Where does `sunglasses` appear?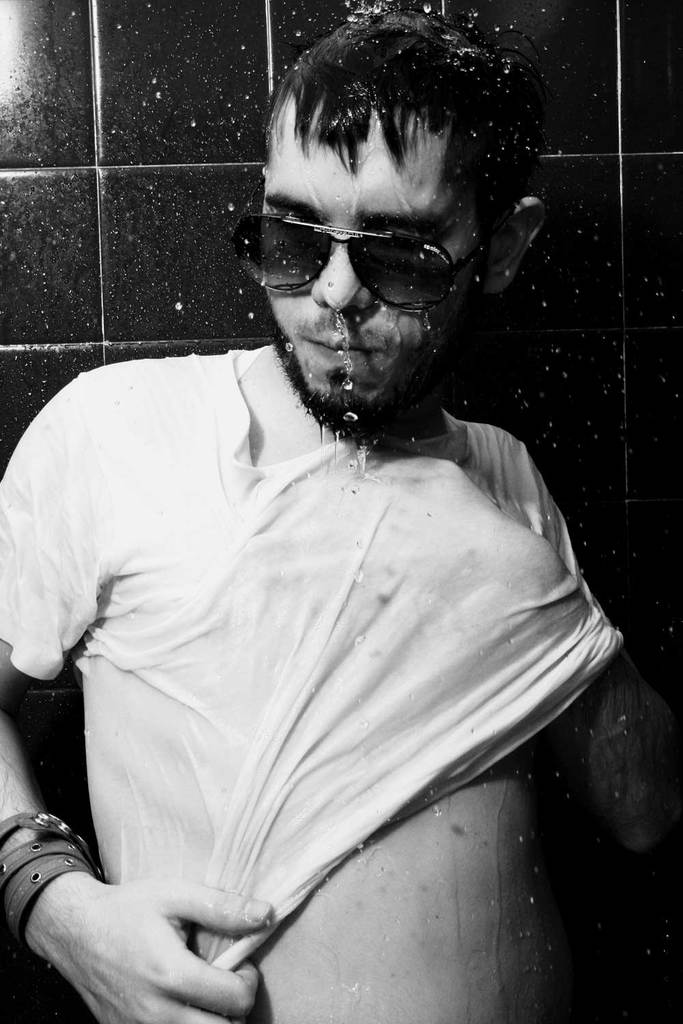
Appears at (left=223, top=210, right=486, bottom=311).
